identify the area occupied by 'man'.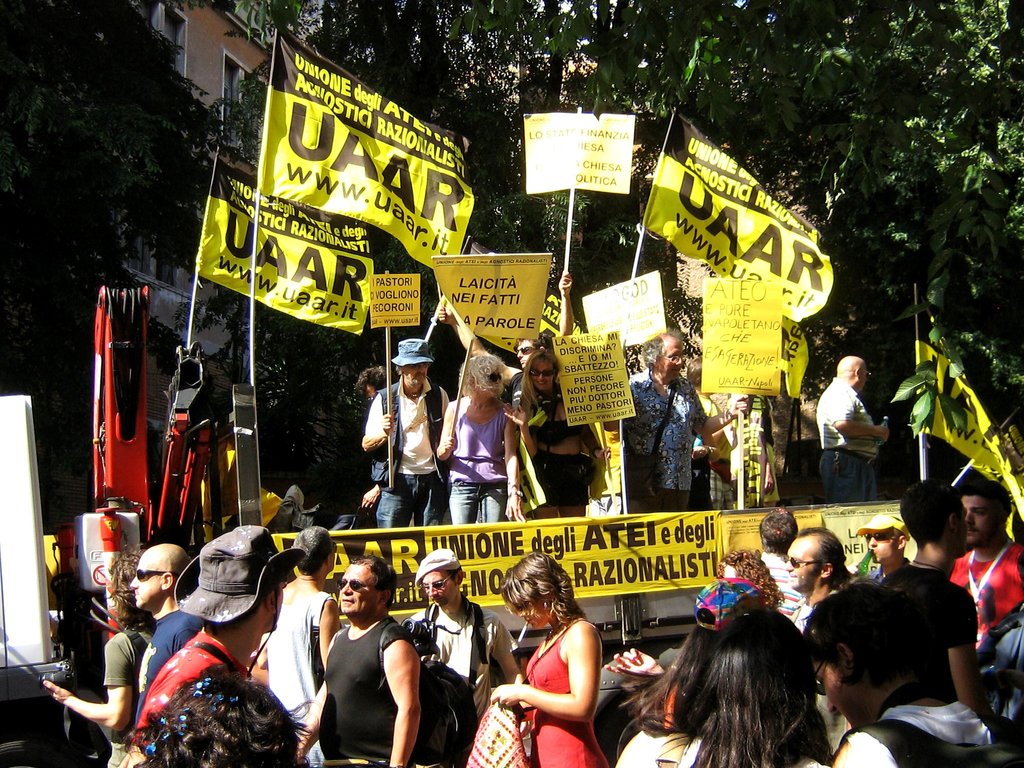
Area: box=[819, 355, 888, 505].
